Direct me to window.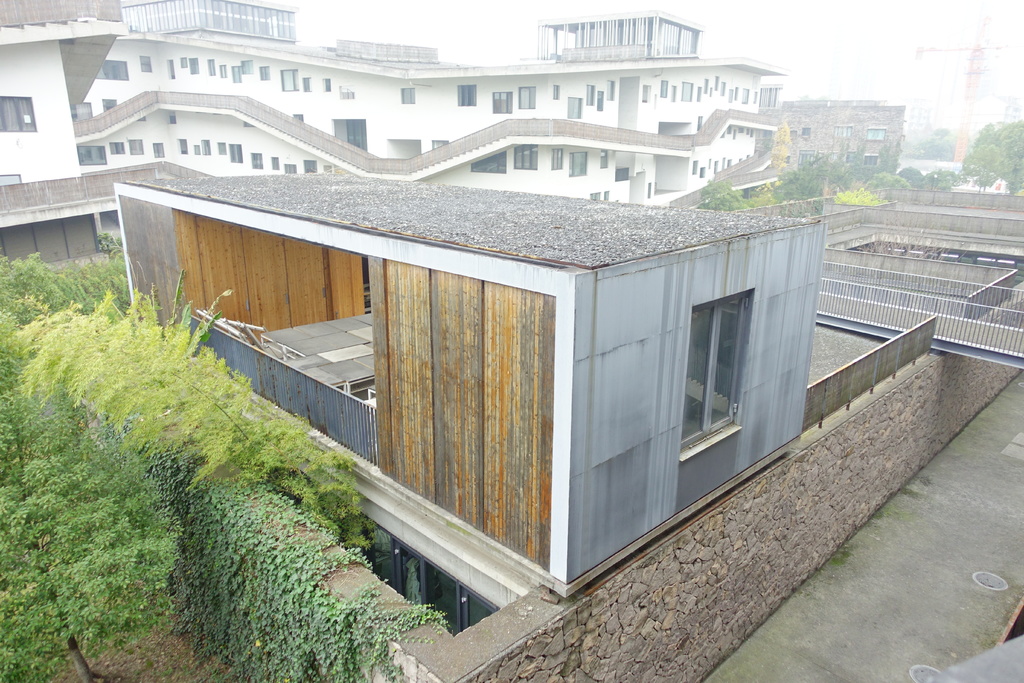
Direction: locate(567, 96, 581, 117).
